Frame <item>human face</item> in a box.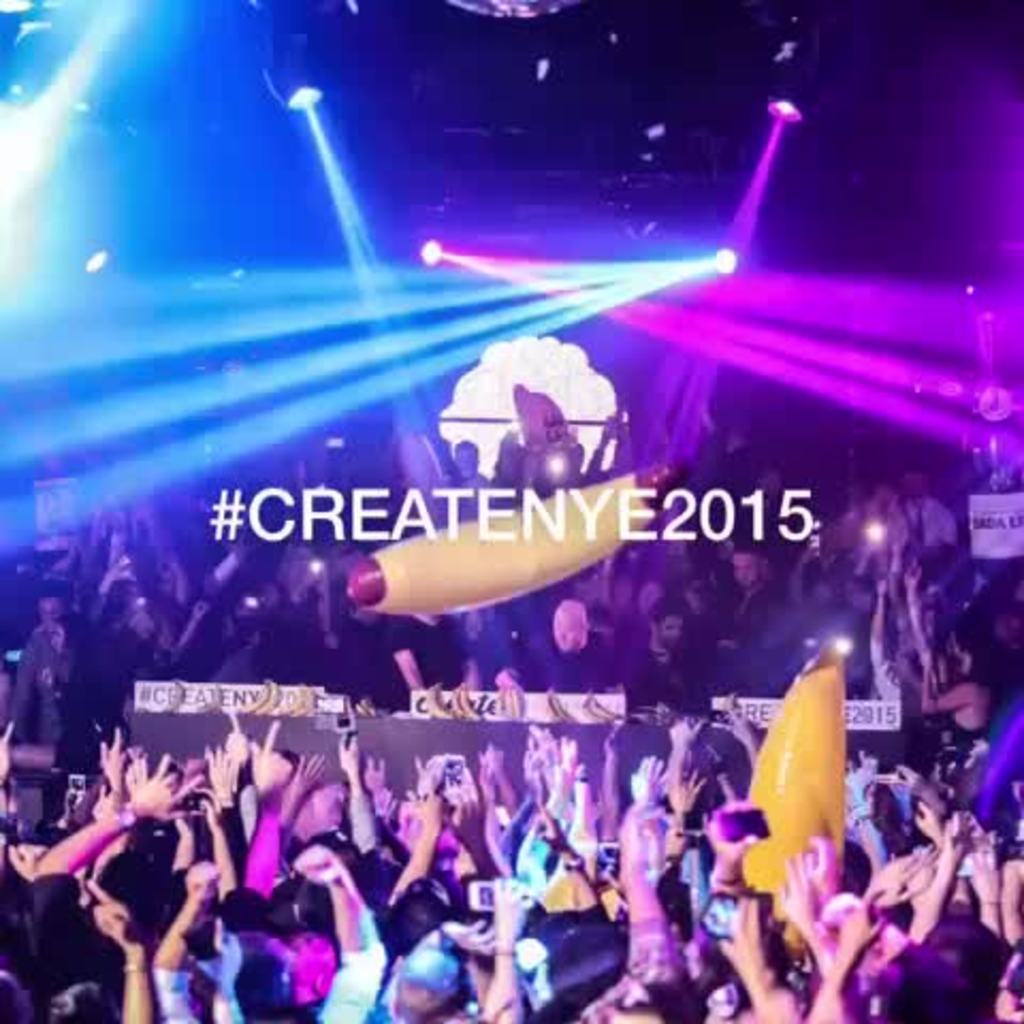
659:612:683:642.
